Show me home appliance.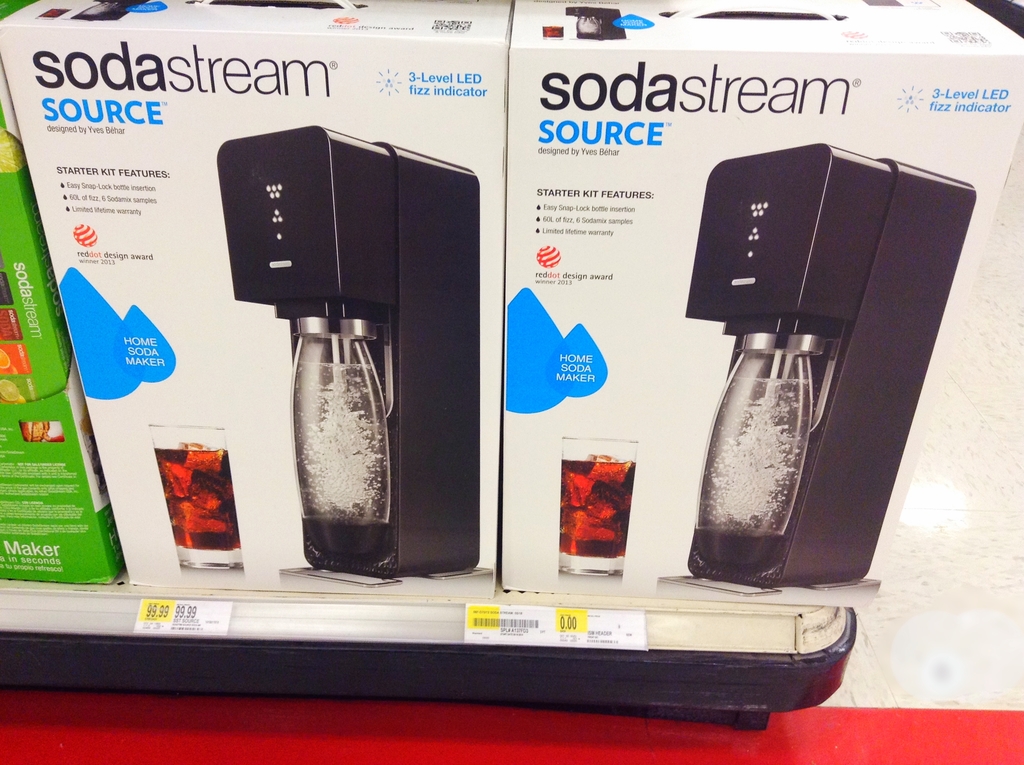
home appliance is here: 216:124:491:580.
